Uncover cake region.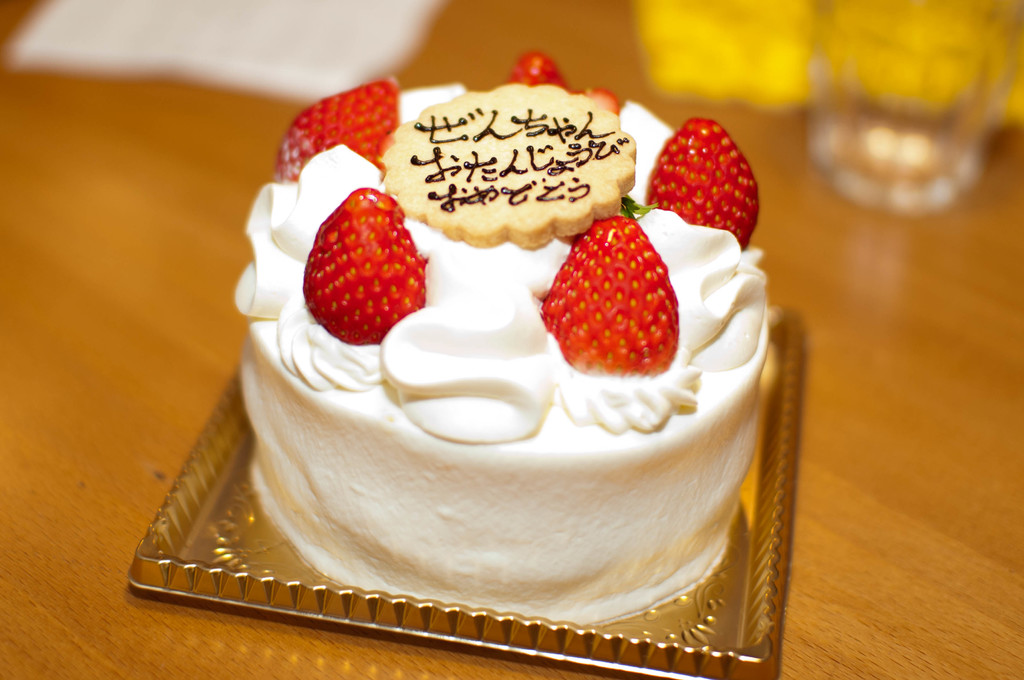
Uncovered: box=[233, 49, 772, 629].
